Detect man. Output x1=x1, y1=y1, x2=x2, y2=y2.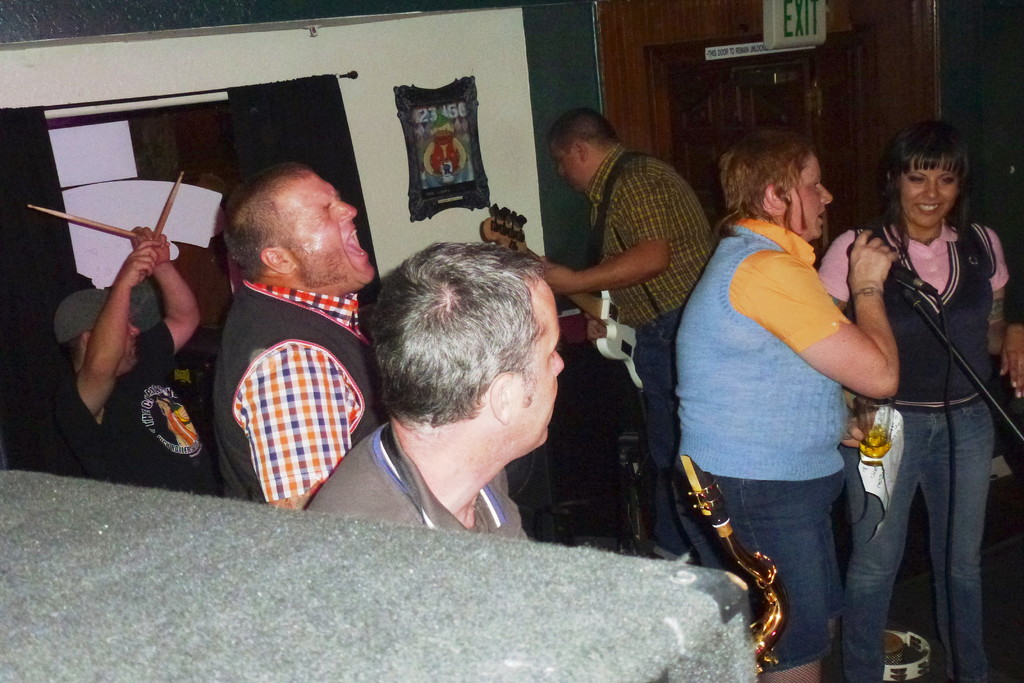
x1=40, y1=225, x2=216, y2=497.
